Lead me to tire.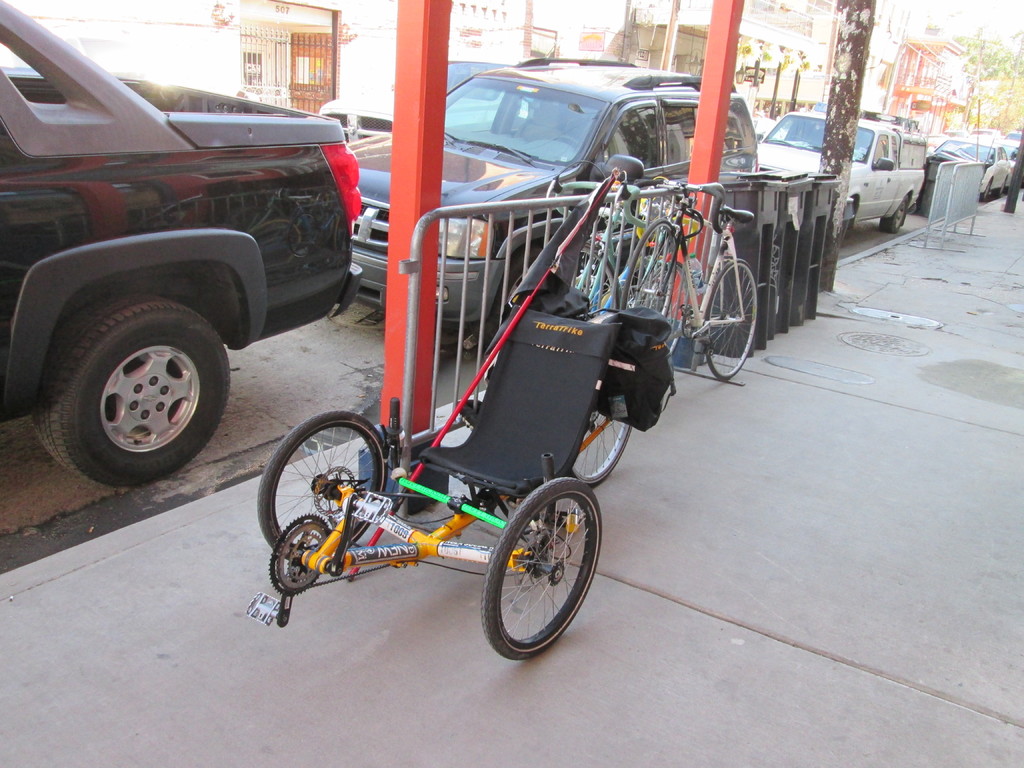
Lead to crop(32, 306, 223, 488).
